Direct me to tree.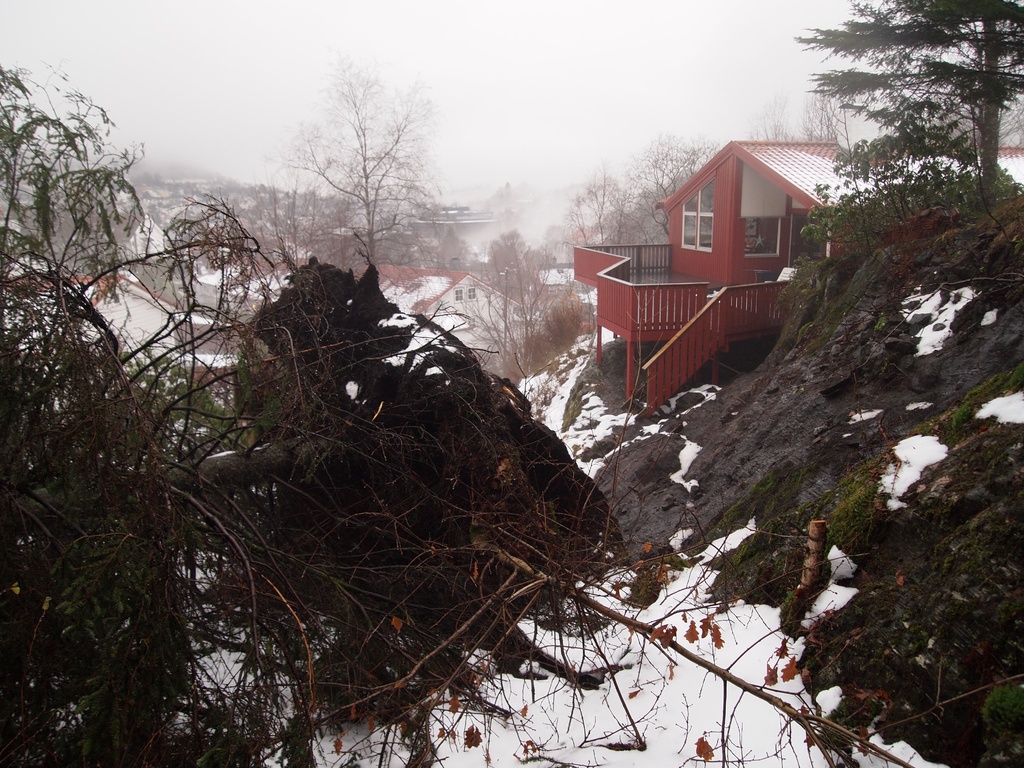
Direction: bbox(930, 3, 1023, 143).
